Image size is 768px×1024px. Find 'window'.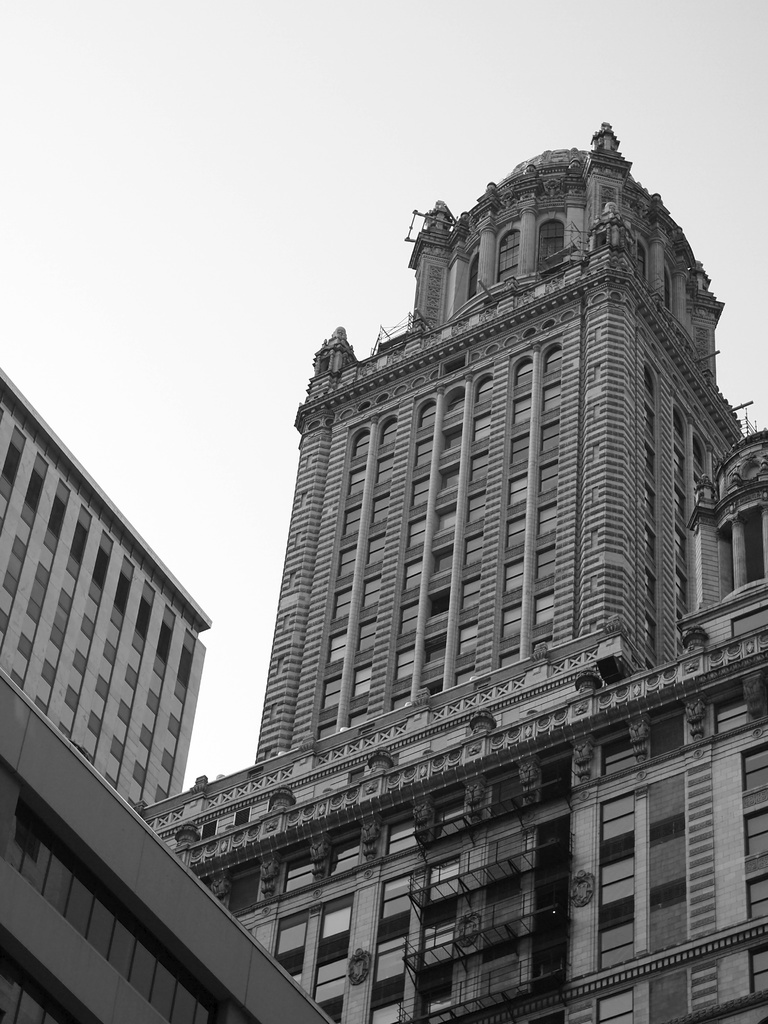
x1=464 y1=254 x2=478 y2=301.
